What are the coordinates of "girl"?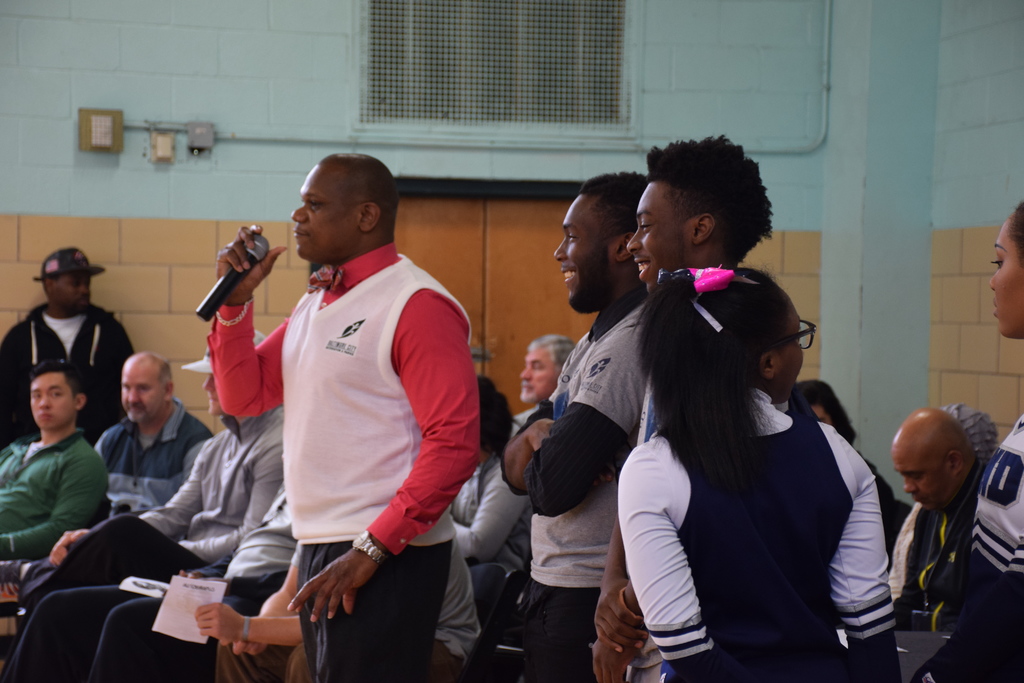
(x1=616, y1=268, x2=899, y2=682).
